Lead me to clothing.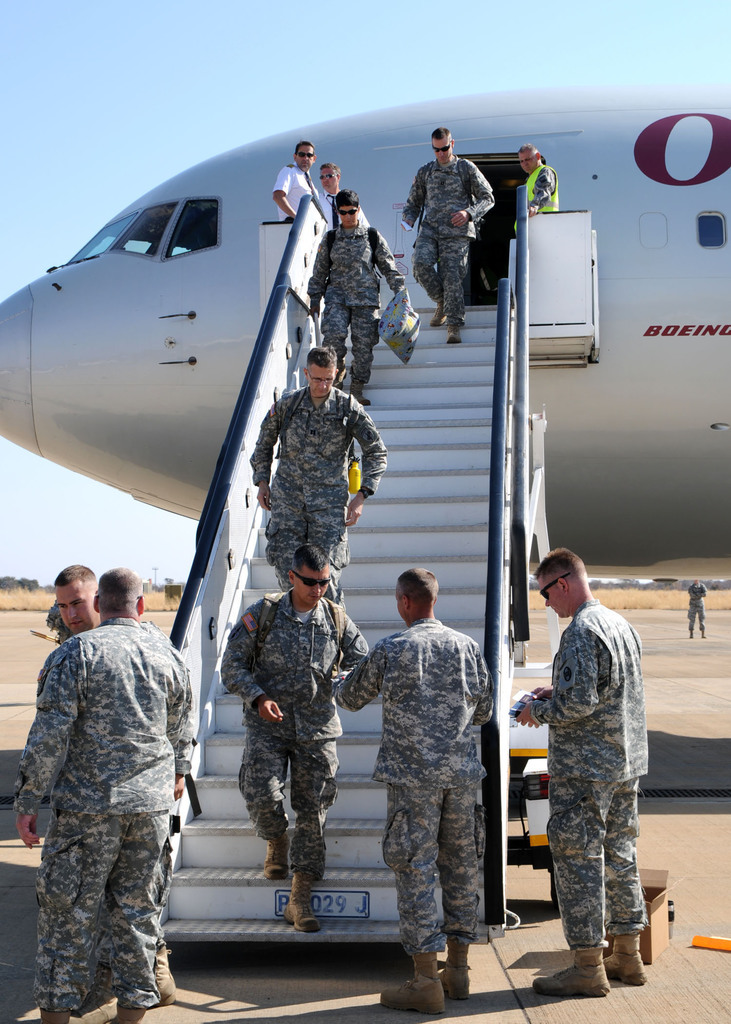
Lead to x1=310 y1=229 x2=421 y2=414.
